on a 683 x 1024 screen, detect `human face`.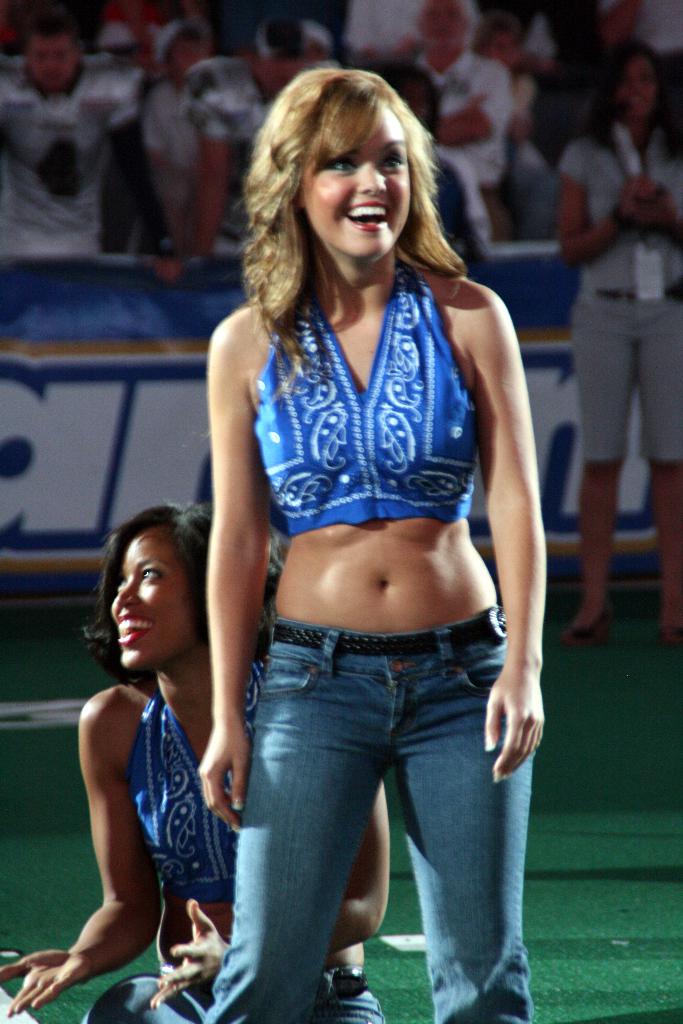
{"left": 24, "top": 36, "right": 86, "bottom": 95}.
